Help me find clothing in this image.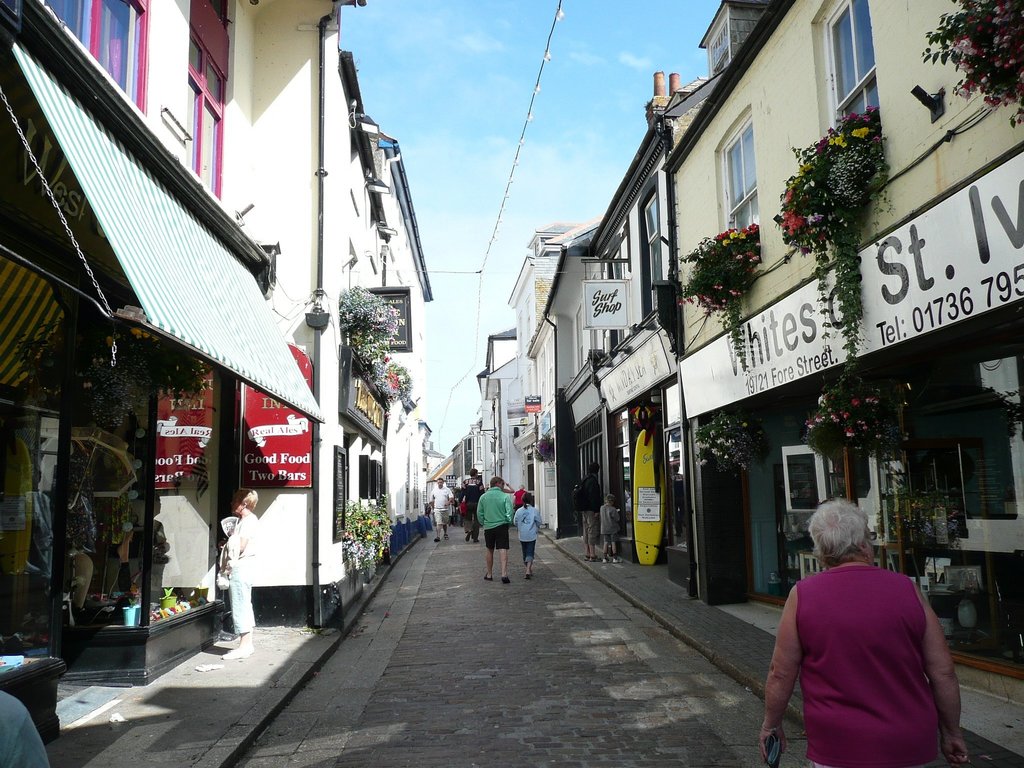
Found it: 600/504/618/535.
